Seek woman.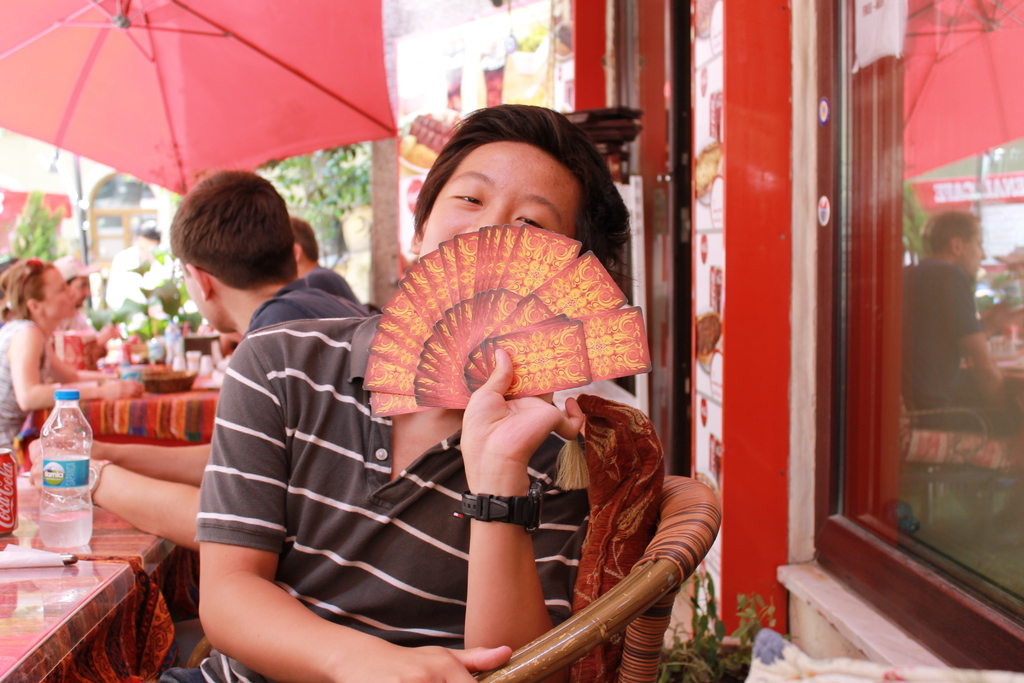
BBox(0, 256, 150, 472).
